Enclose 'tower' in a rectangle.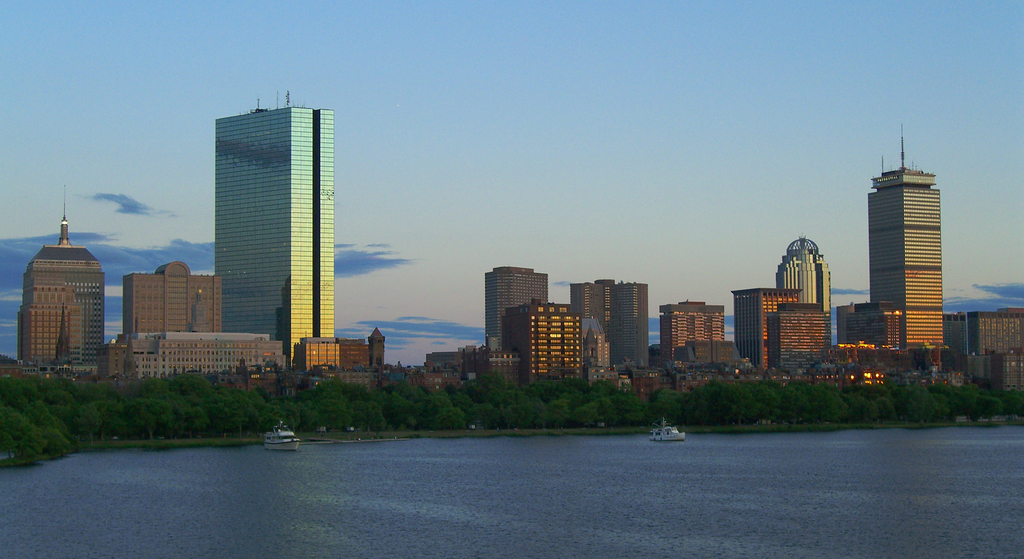
(left=122, top=252, right=219, bottom=336).
